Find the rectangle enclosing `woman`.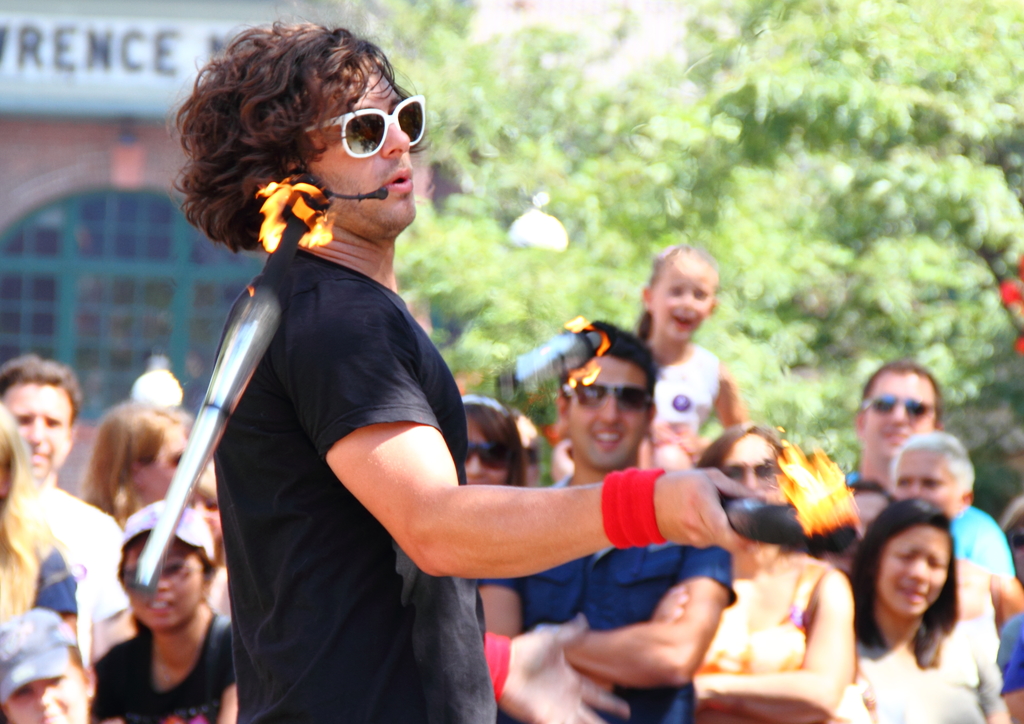
left=845, top=497, right=1011, bottom=723.
